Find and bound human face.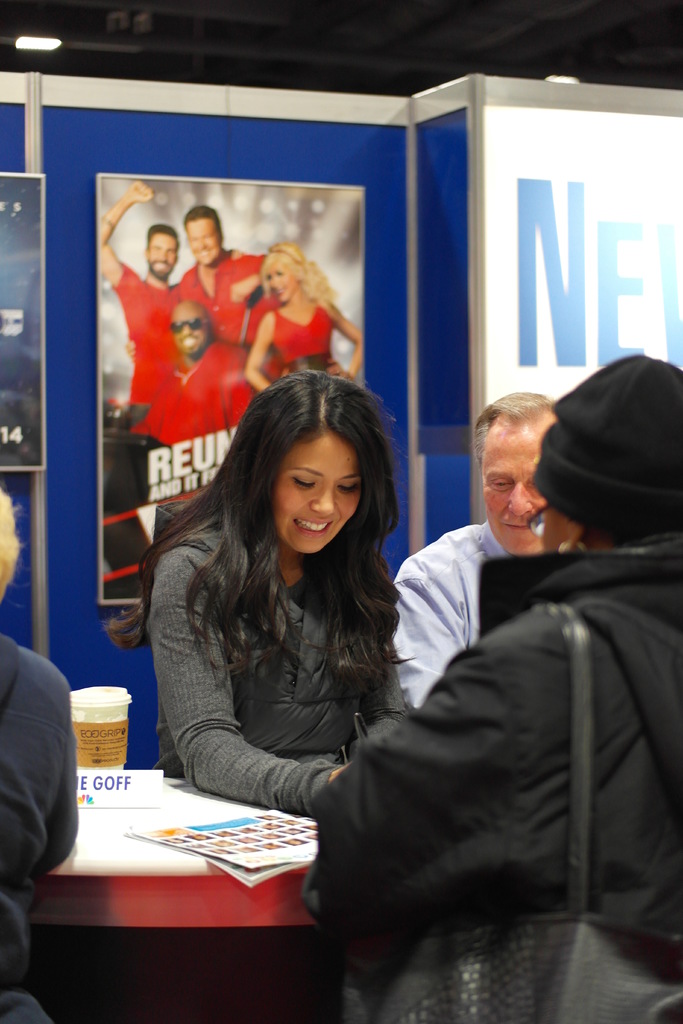
Bound: box(482, 433, 545, 554).
